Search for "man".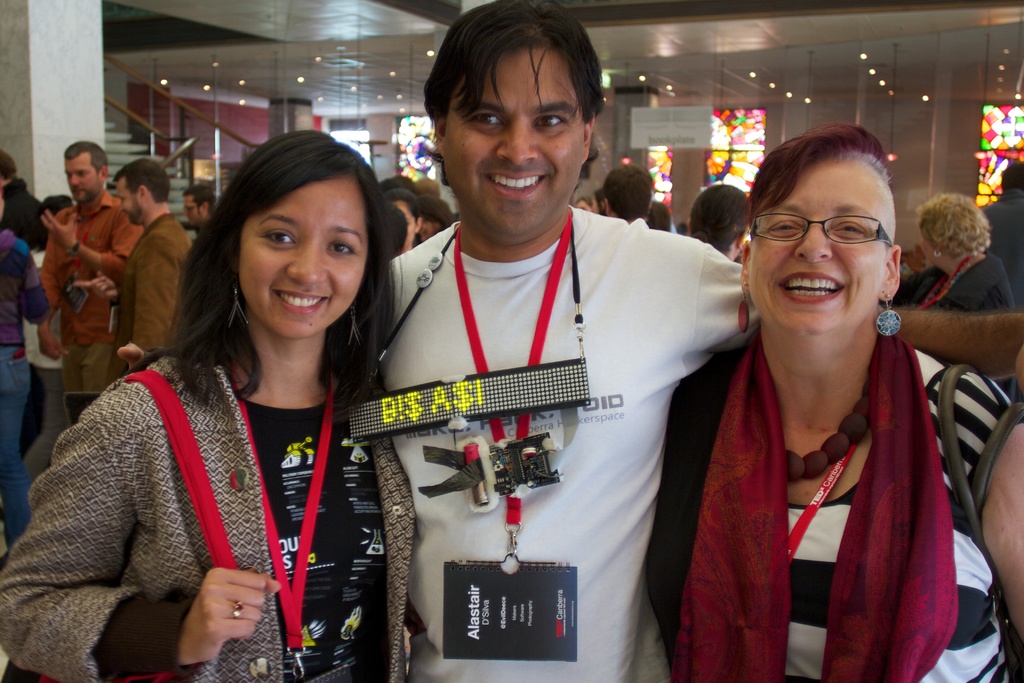
Found at detection(0, 145, 47, 252).
